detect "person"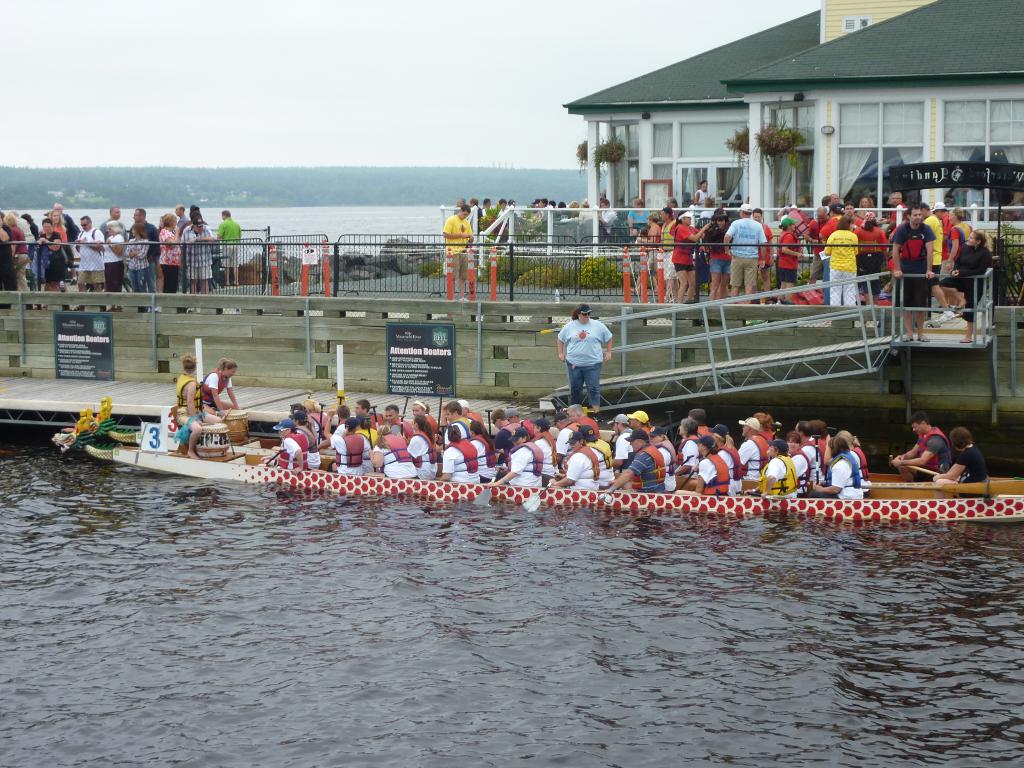
box=[157, 213, 184, 296]
